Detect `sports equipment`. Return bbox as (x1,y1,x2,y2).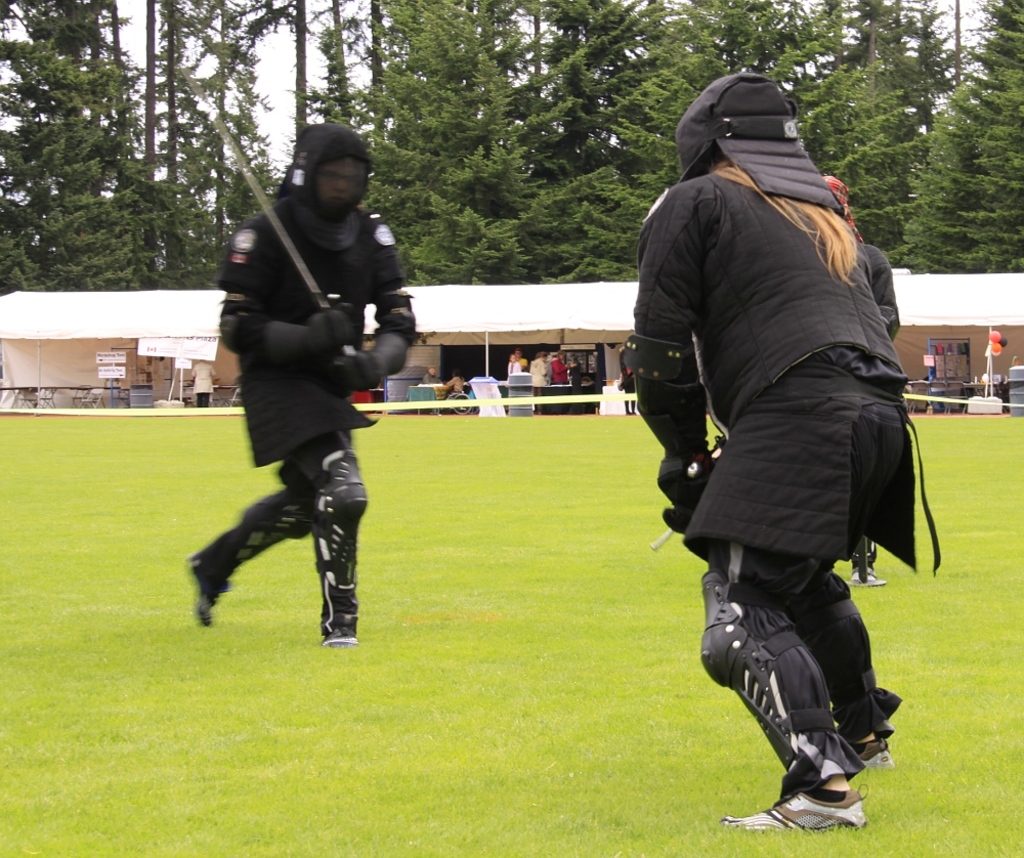
(700,572,839,795).
